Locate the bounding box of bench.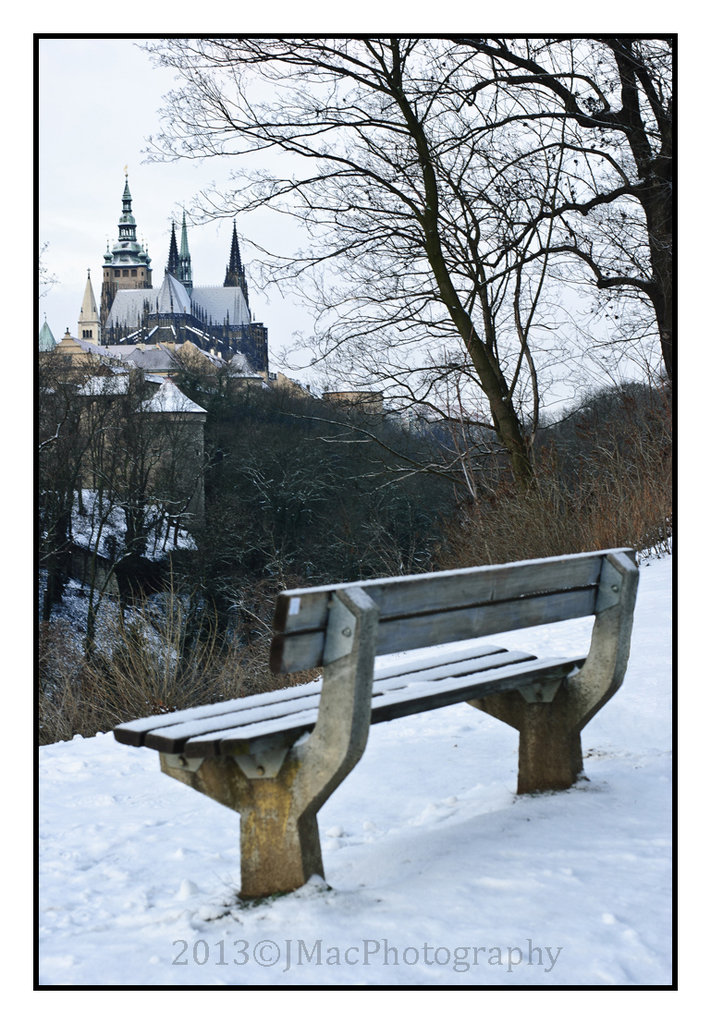
Bounding box: [left=129, top=568, right=634, bottom=899].
